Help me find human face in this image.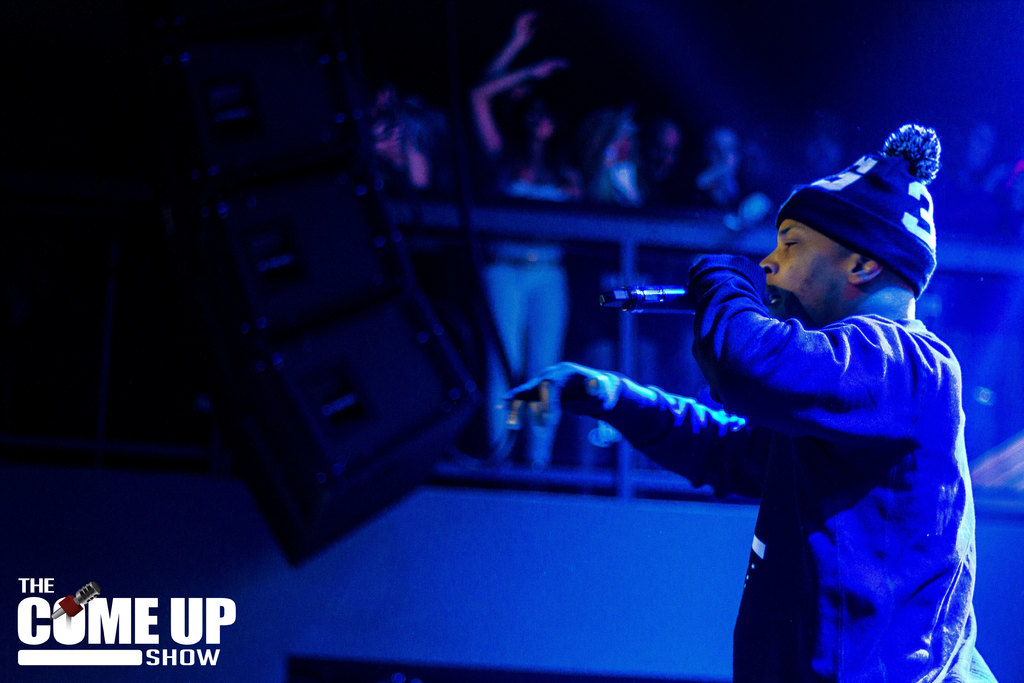
Found it: region(760, 220, 840, 320).
